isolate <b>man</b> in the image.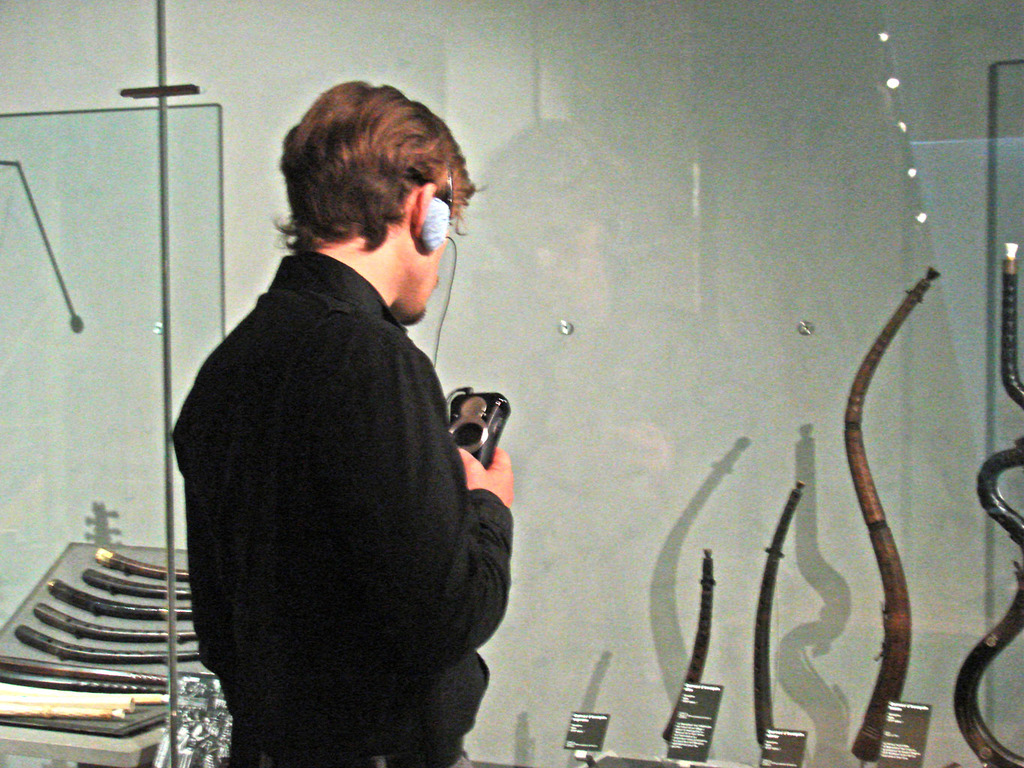
Isolated region: (x1=172, y1=83, x2=511, y2=767).
